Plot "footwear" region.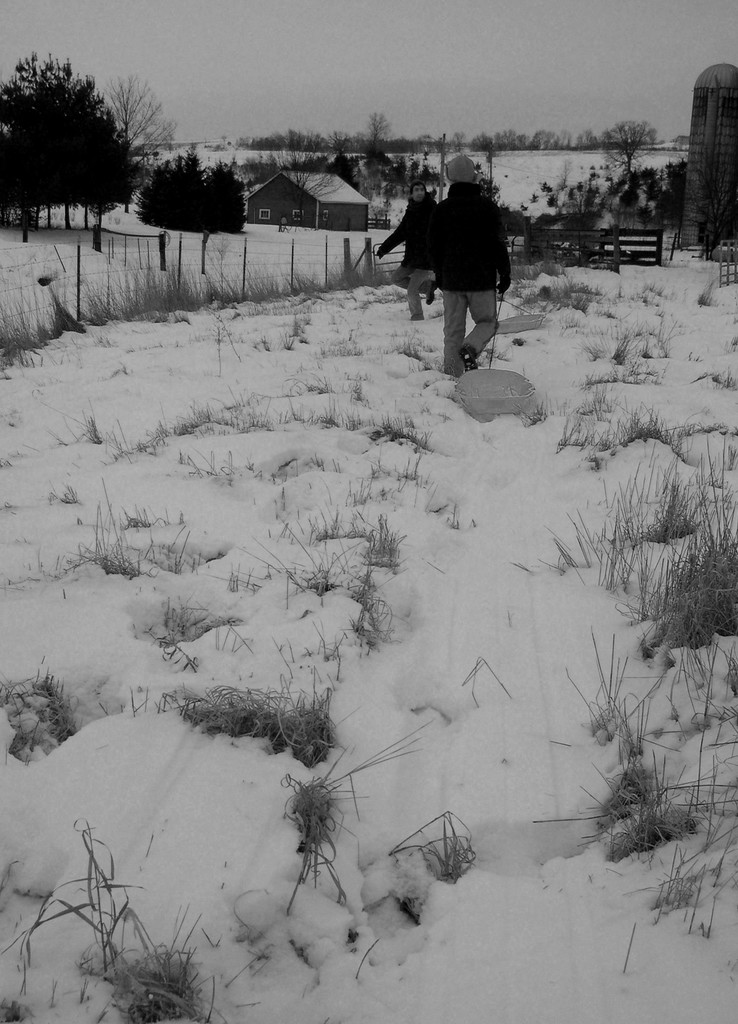
Plotted at [424,283,437,306].
